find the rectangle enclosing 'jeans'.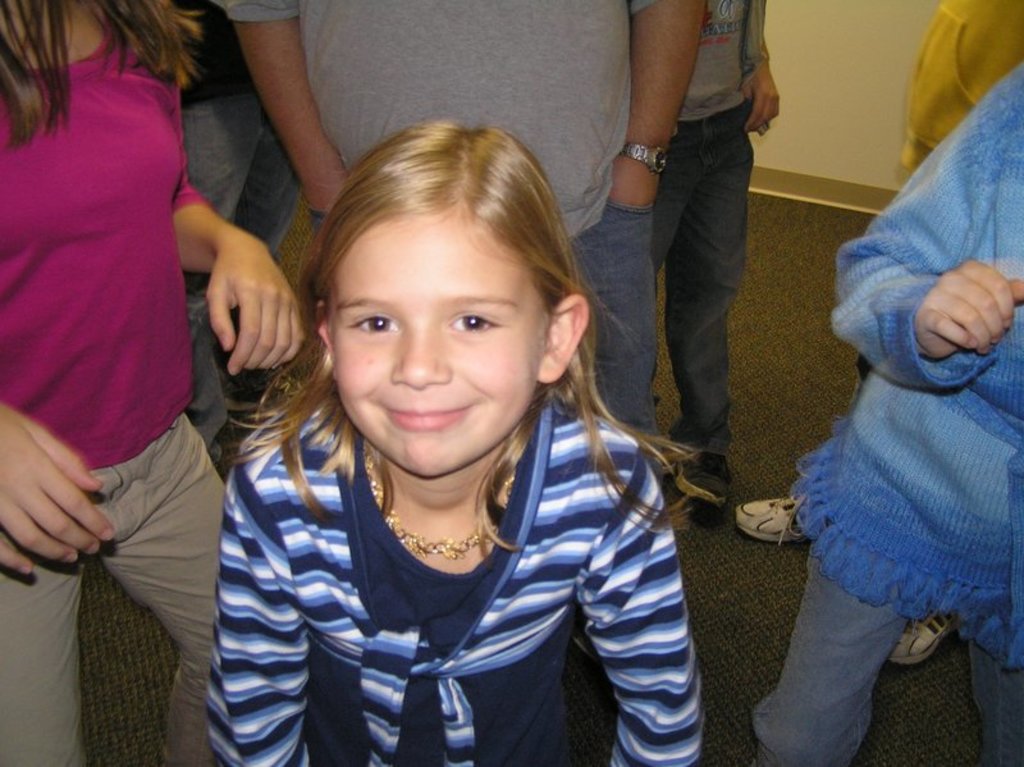
x1=637, y1=104, x2=764, y2=494.
